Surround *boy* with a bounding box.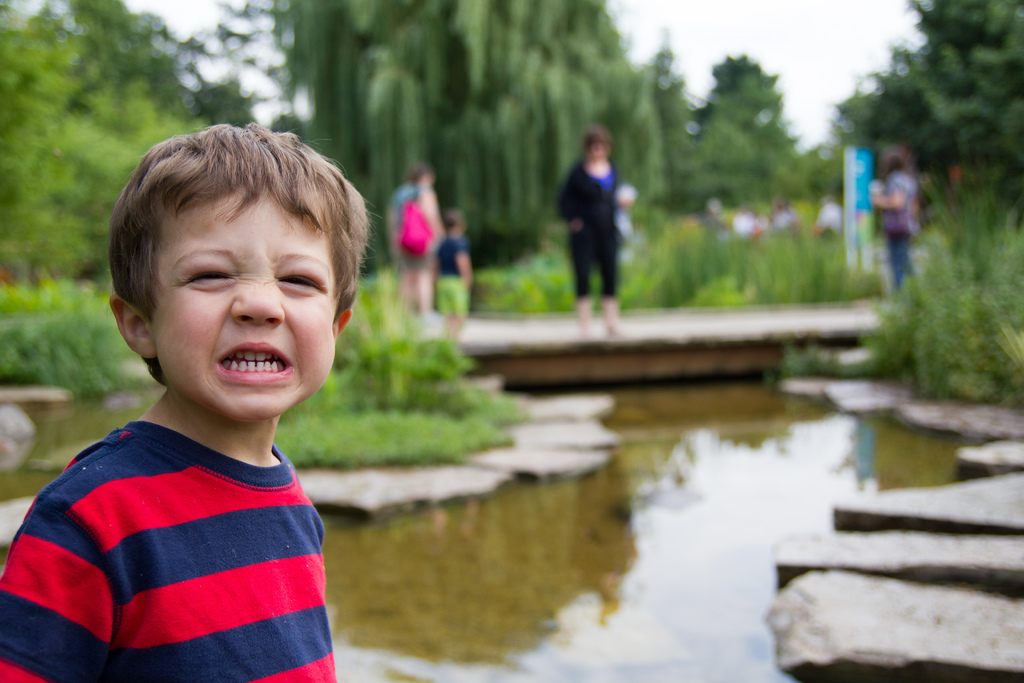
433 209 468 343.
